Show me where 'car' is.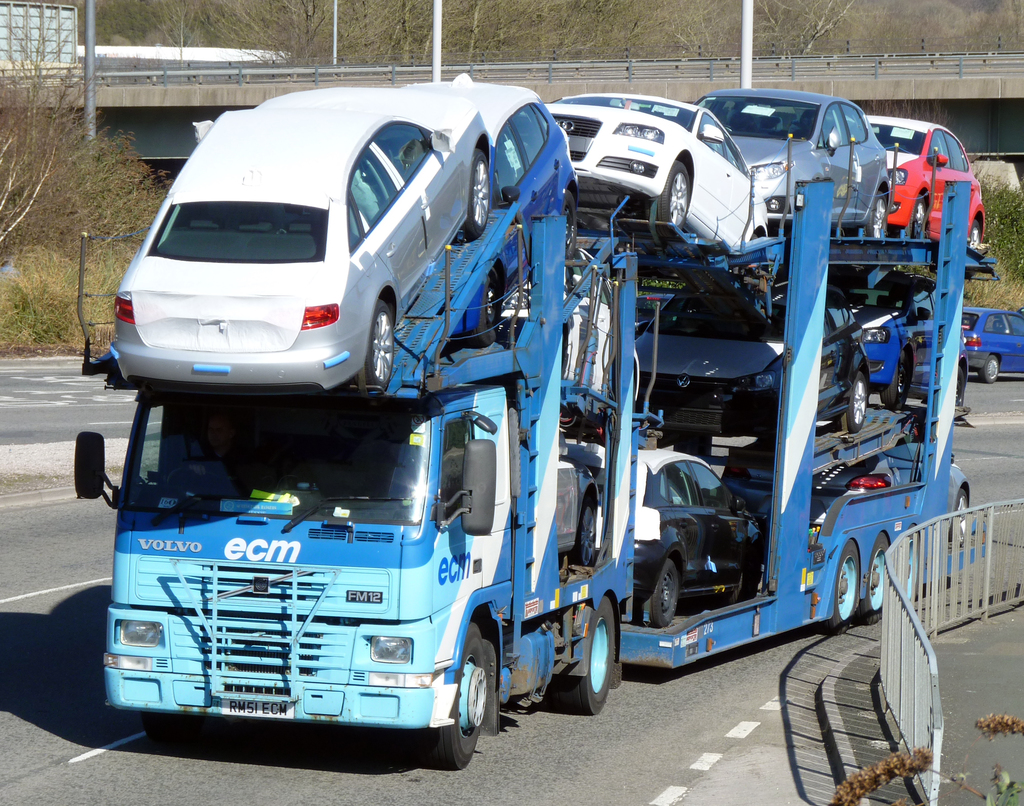
'car' is at box=[964, 307, 1023, 376].
